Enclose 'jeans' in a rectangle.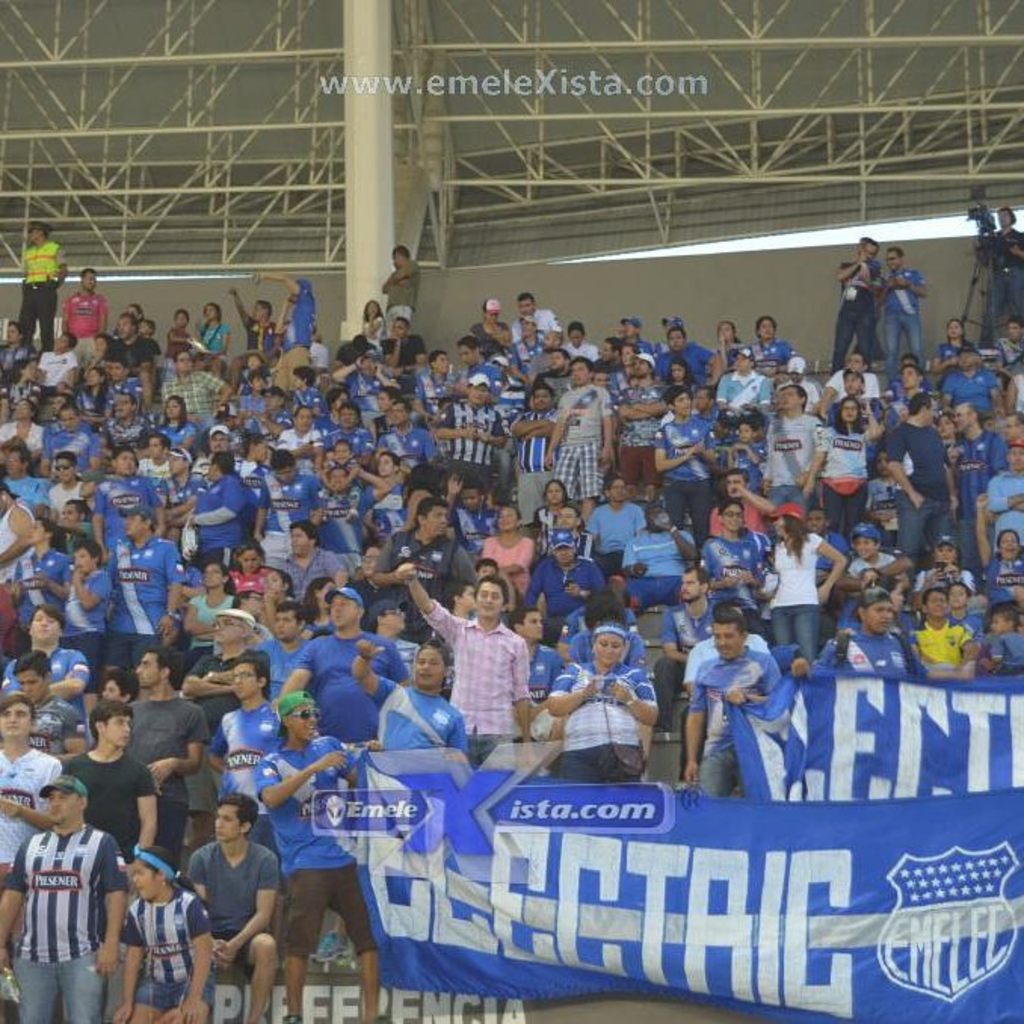
<box>12,962,107,1022</box>.
